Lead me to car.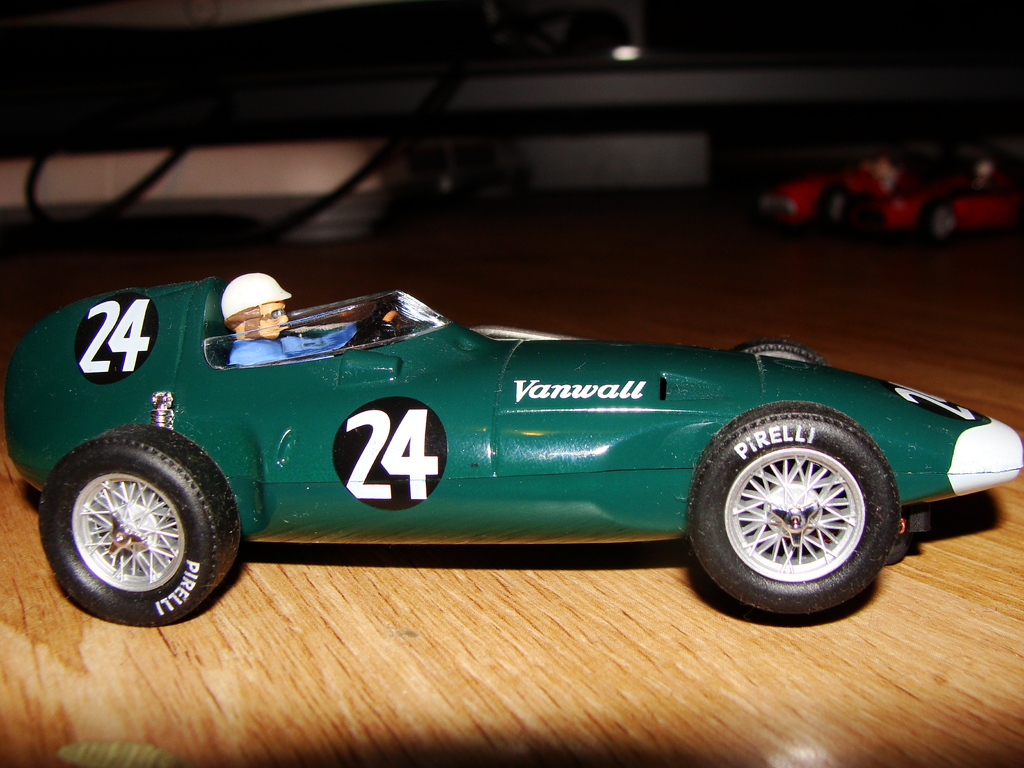
Lead to rect(6, 278, 1023, 627).
